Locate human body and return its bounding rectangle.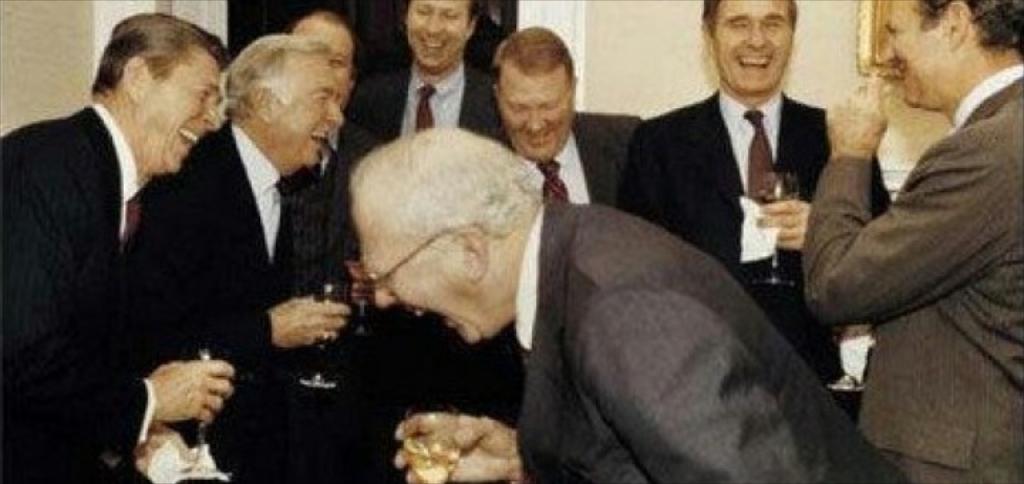
detection(360, 0, 509, 483).
